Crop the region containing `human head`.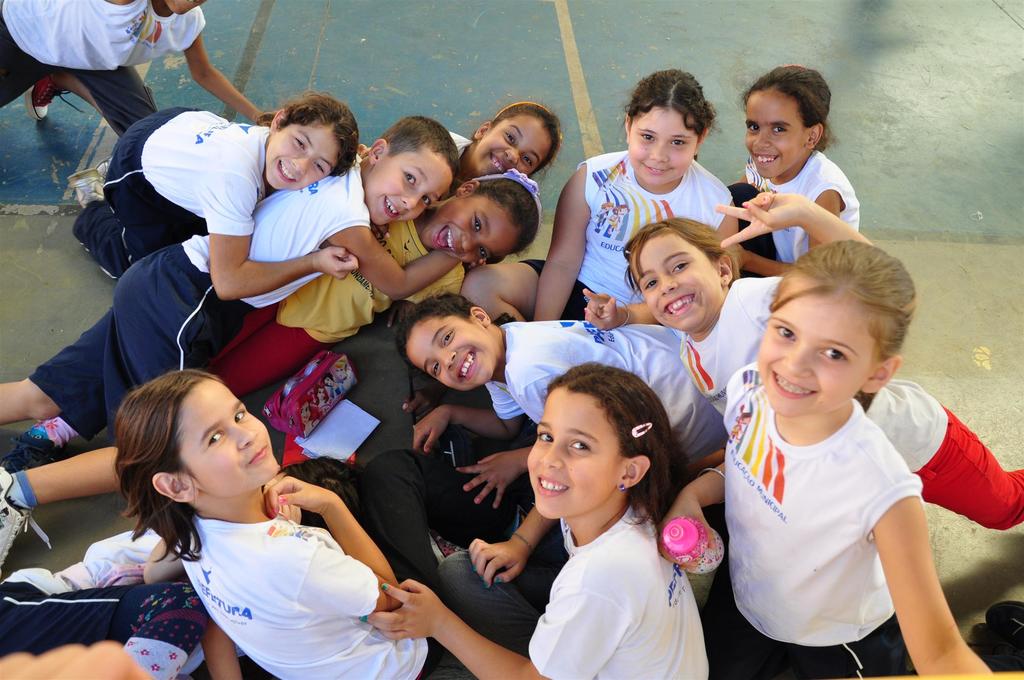
Crop region: rect(623, 224, 731, 328).
